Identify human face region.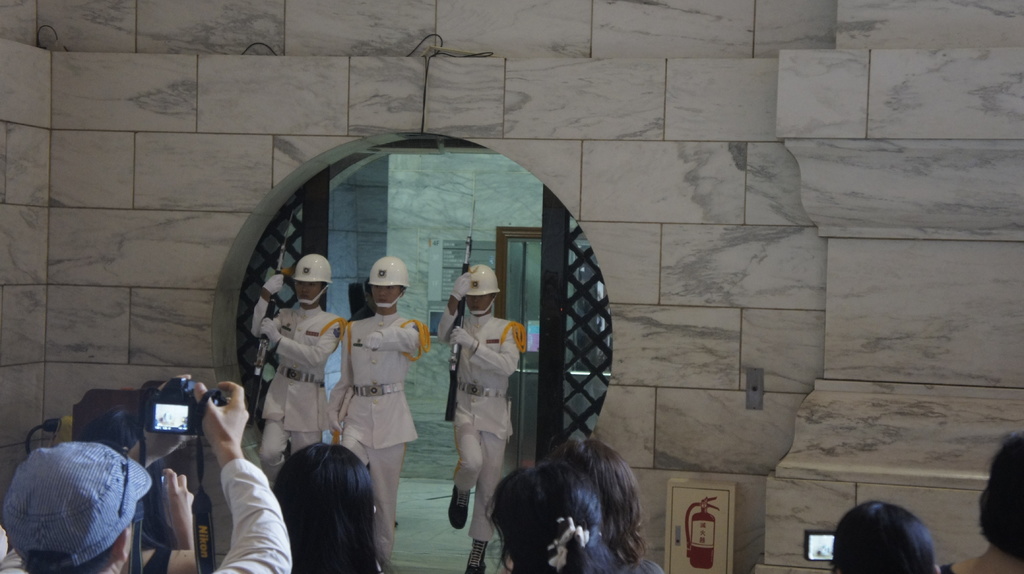
Region: <bbox>370, 287, 397, 307</bbox>.
